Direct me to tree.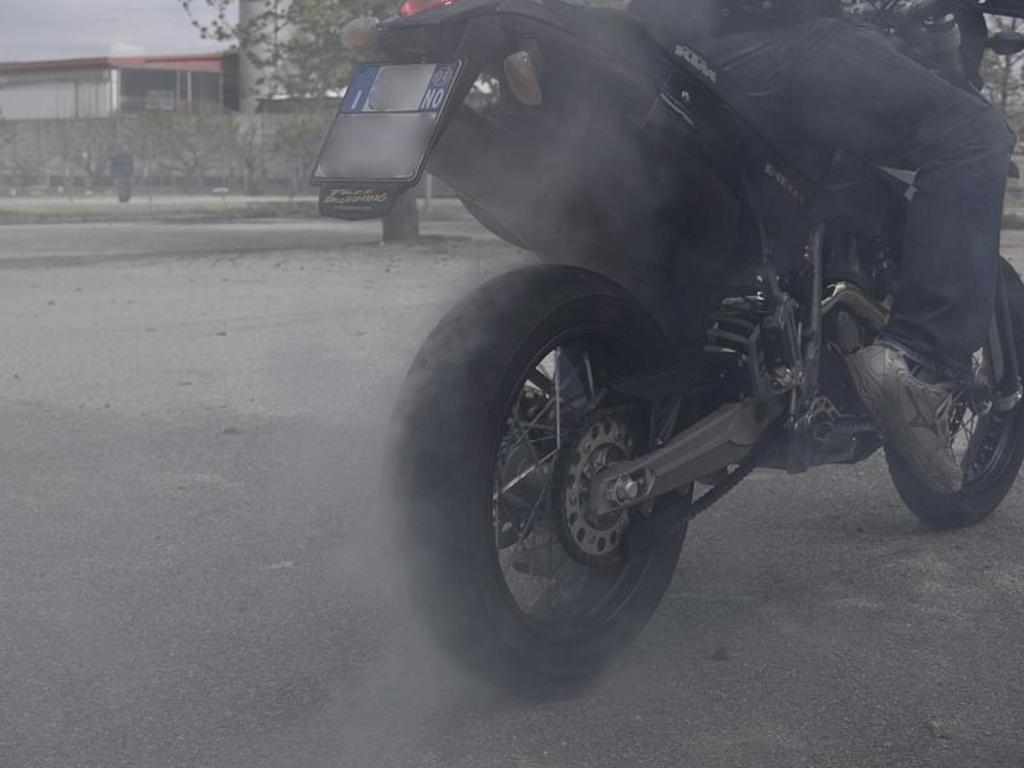
Direction: 187:0:402:104.
